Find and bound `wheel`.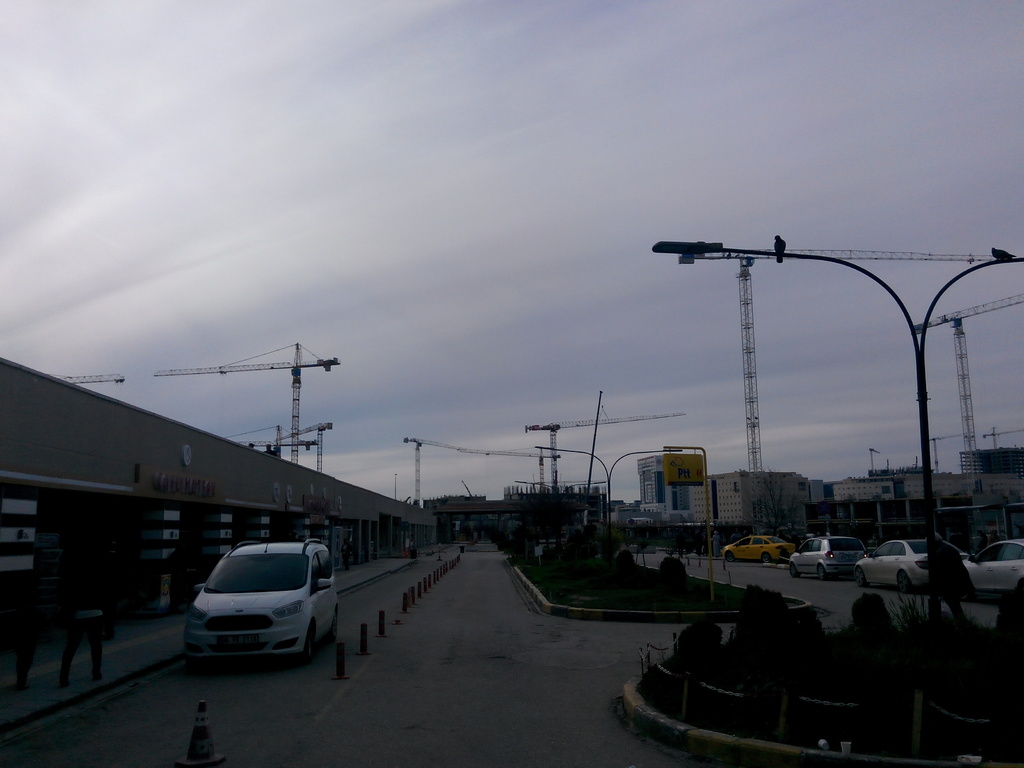
Bound: [896,569,903,591].
